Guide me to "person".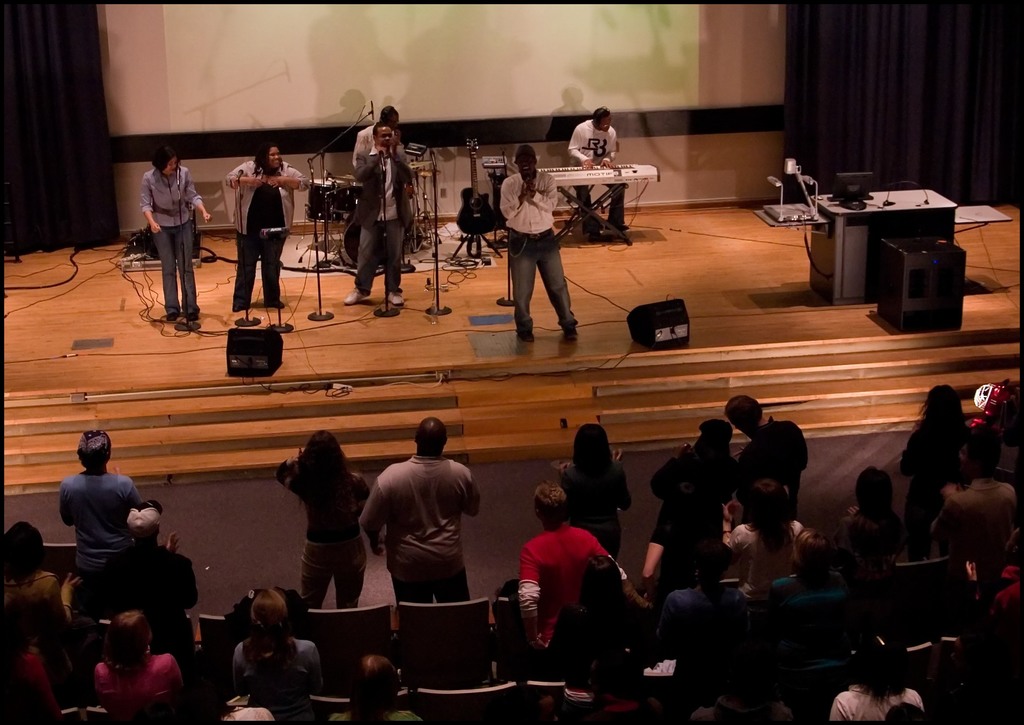
Guidance: box(624, 416, 741, 589).
